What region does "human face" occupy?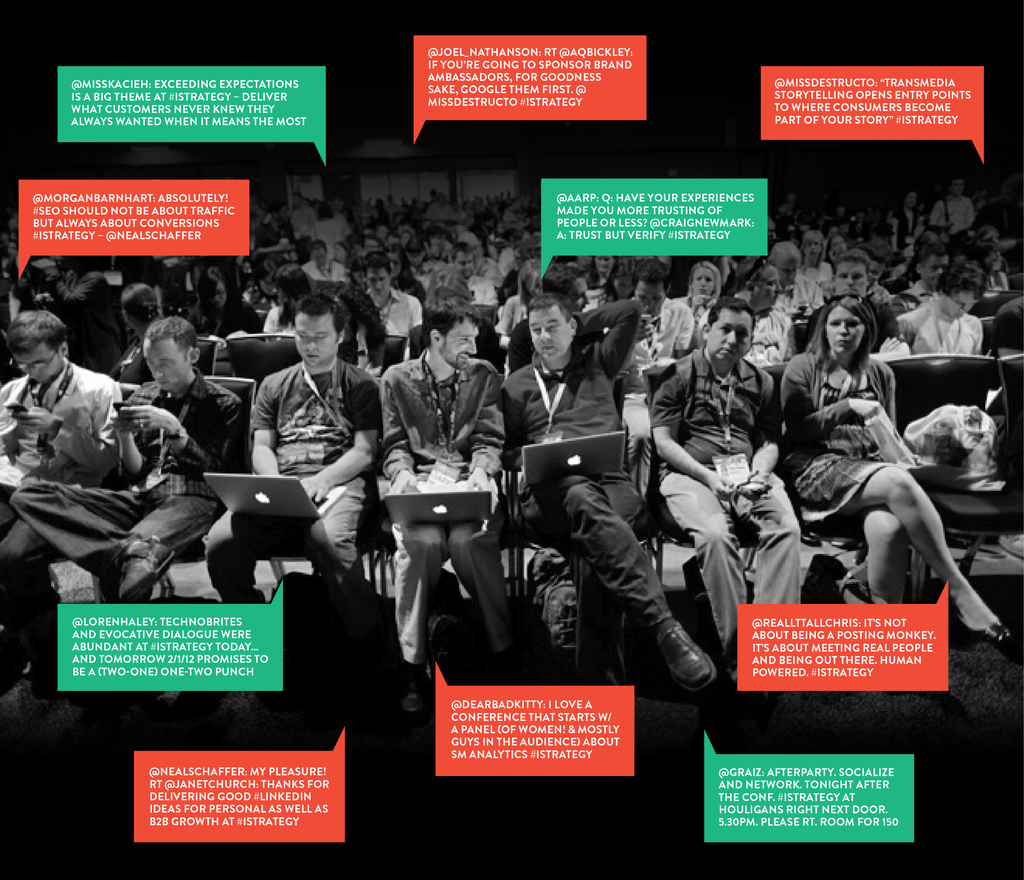
(333,245,344,261).
